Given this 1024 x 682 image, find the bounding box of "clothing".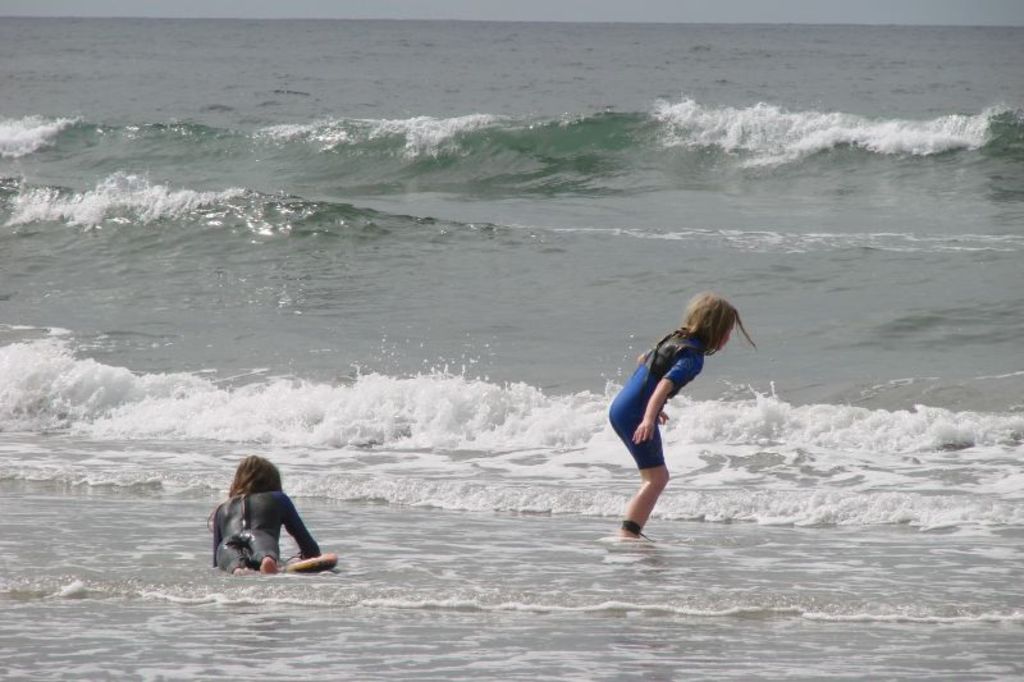
rect(202, 475, 320, 569).
